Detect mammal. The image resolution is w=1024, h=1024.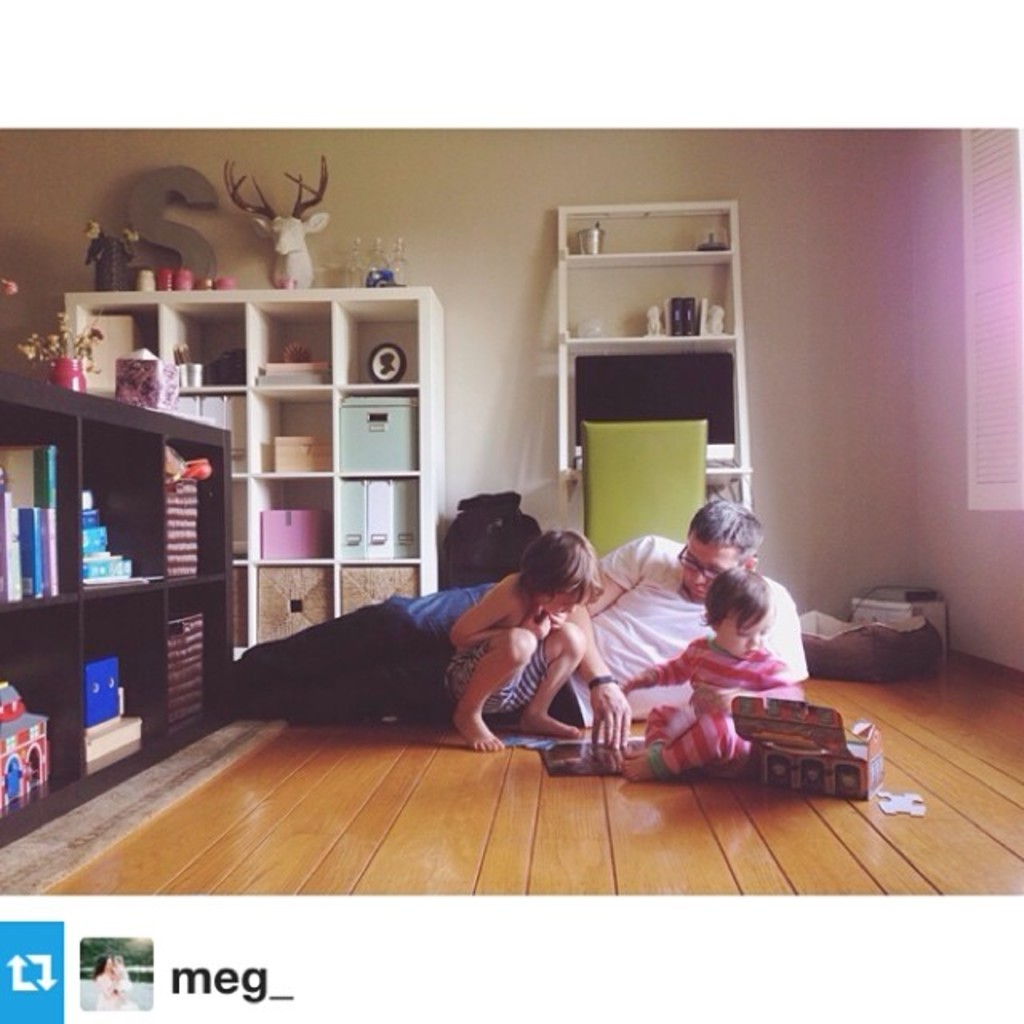
91, 952, 134, 1006.
